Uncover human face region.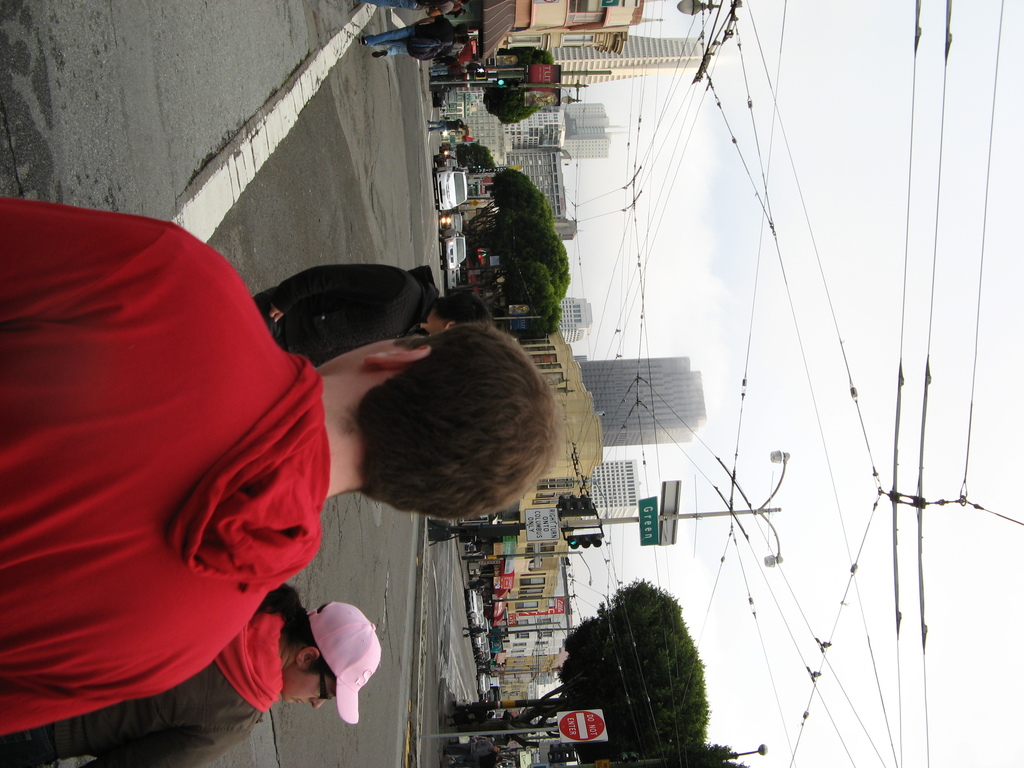
Uncovered: detection(318, 335, 400, 378).
